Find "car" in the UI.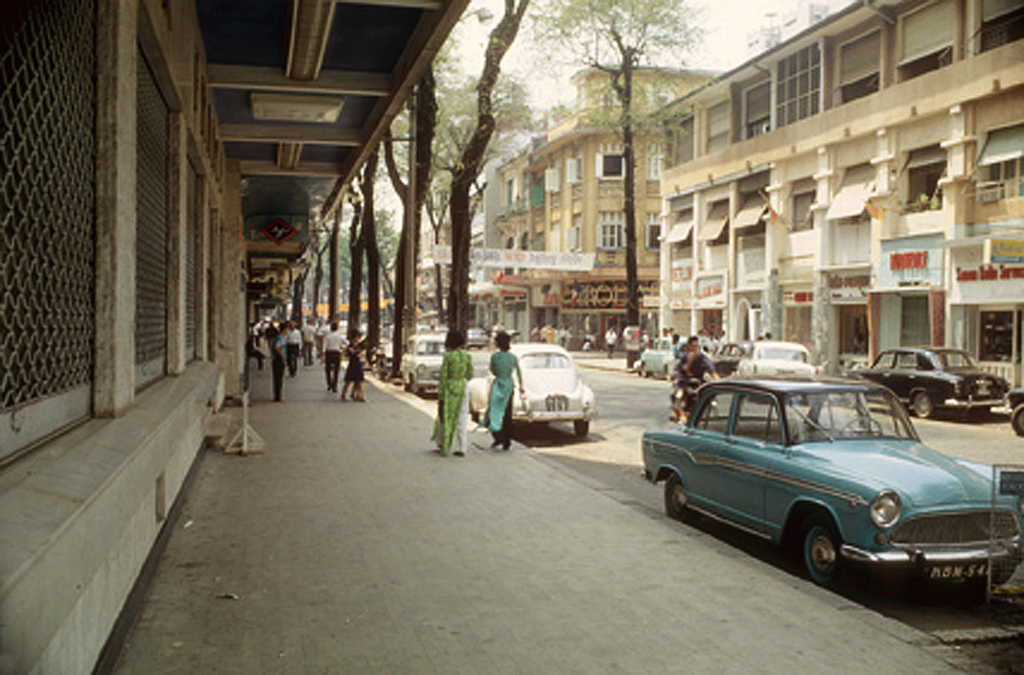
UI element at crop(468, 341, 595, 436).
